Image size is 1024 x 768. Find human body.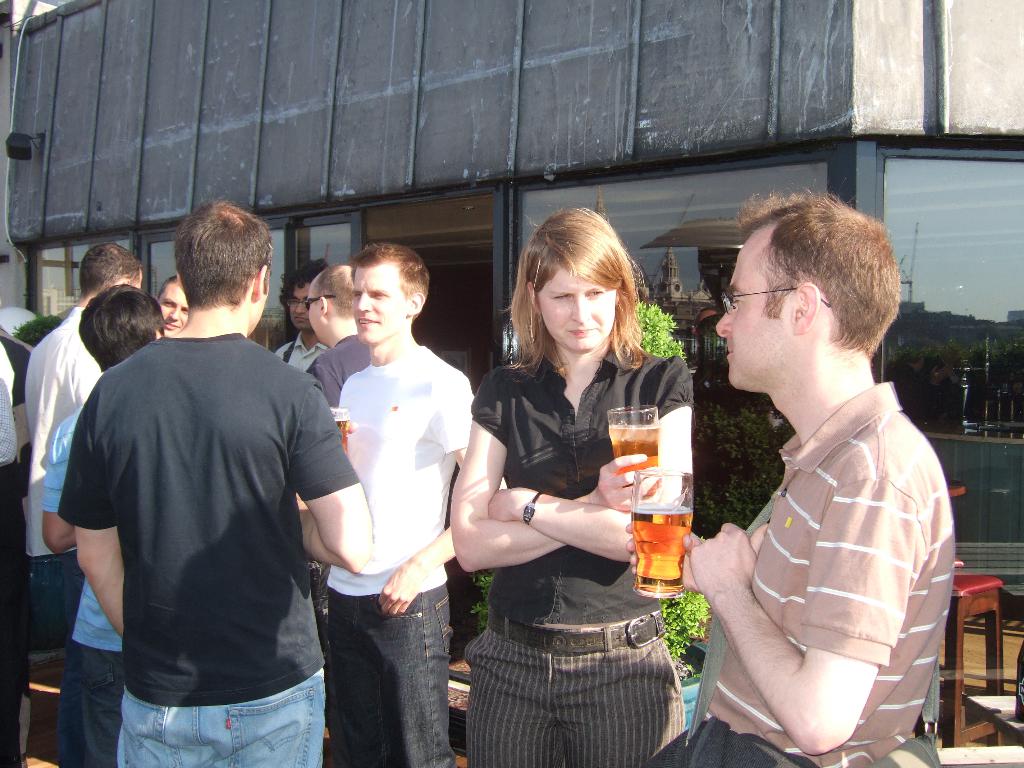
detection(313, 243, 478, 767).
